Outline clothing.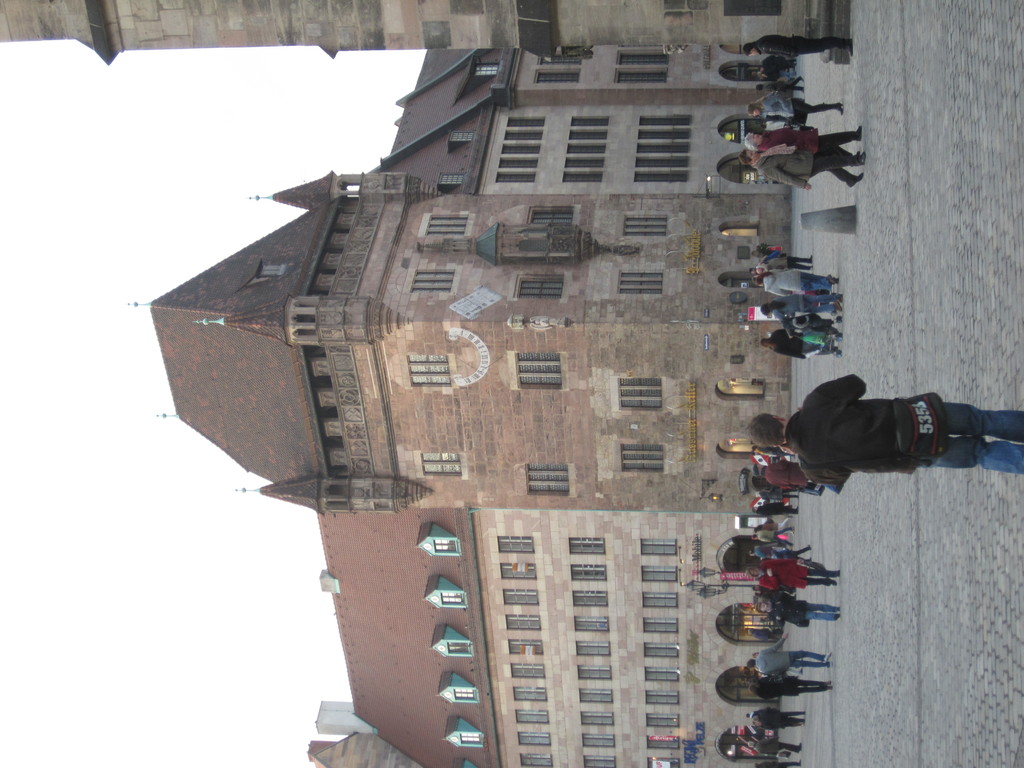
Outline: (763,151,813,186).
